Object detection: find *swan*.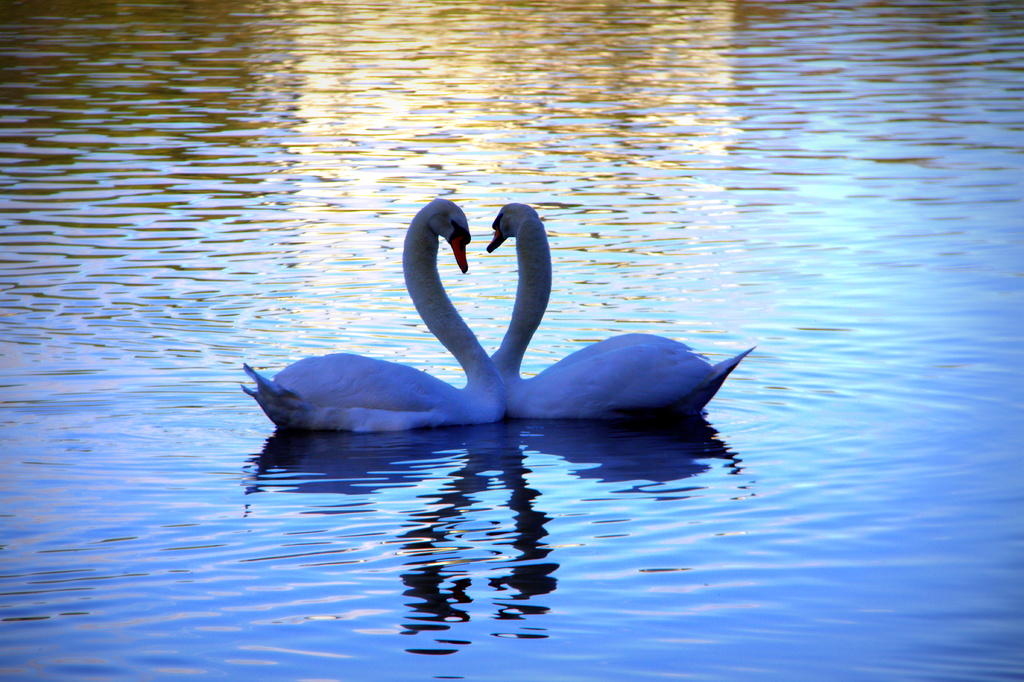
x1=483, y1=194, x2=755, y2=421.
